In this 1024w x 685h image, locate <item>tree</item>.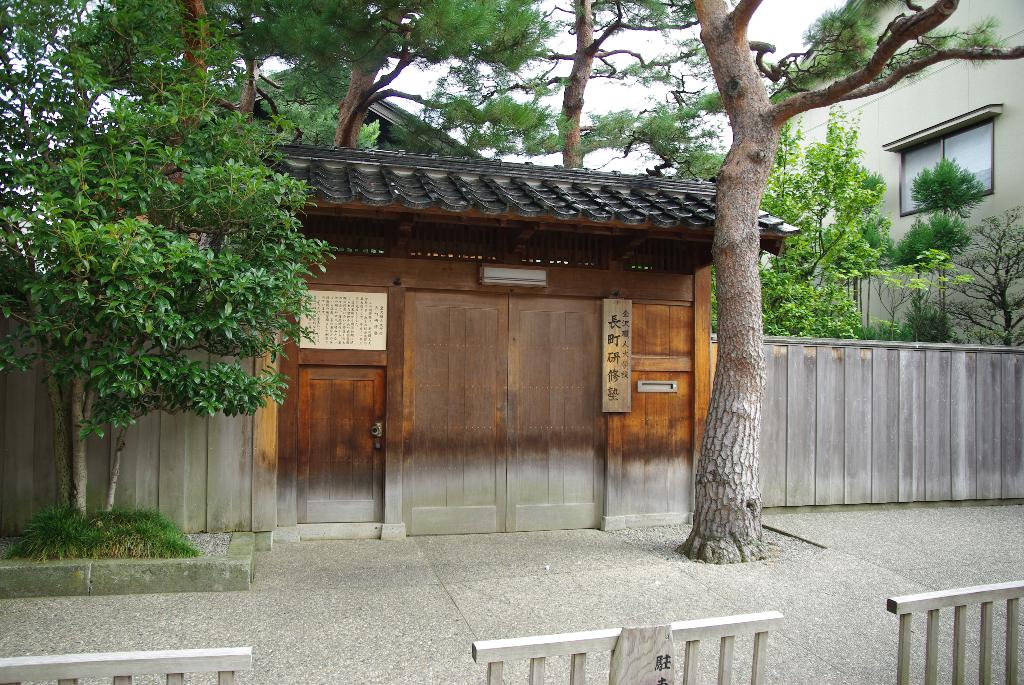
Bounding box: select_region(81, 0, 559, 152).
